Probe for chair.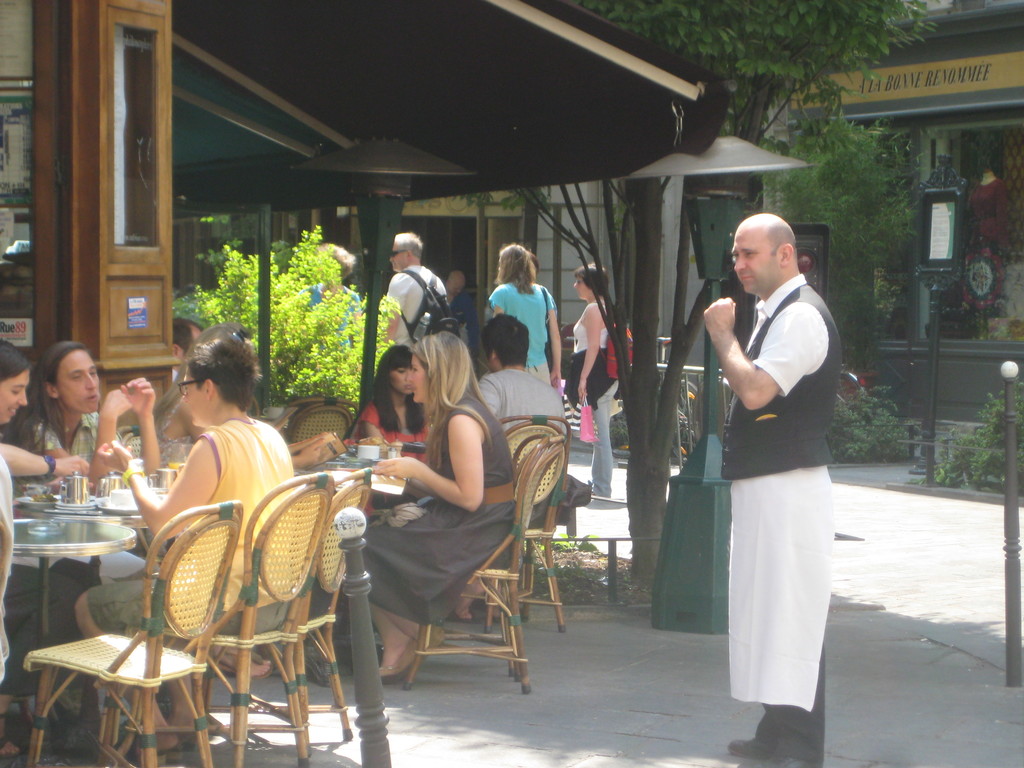
Probe result: 493, 419, 577, 634.
